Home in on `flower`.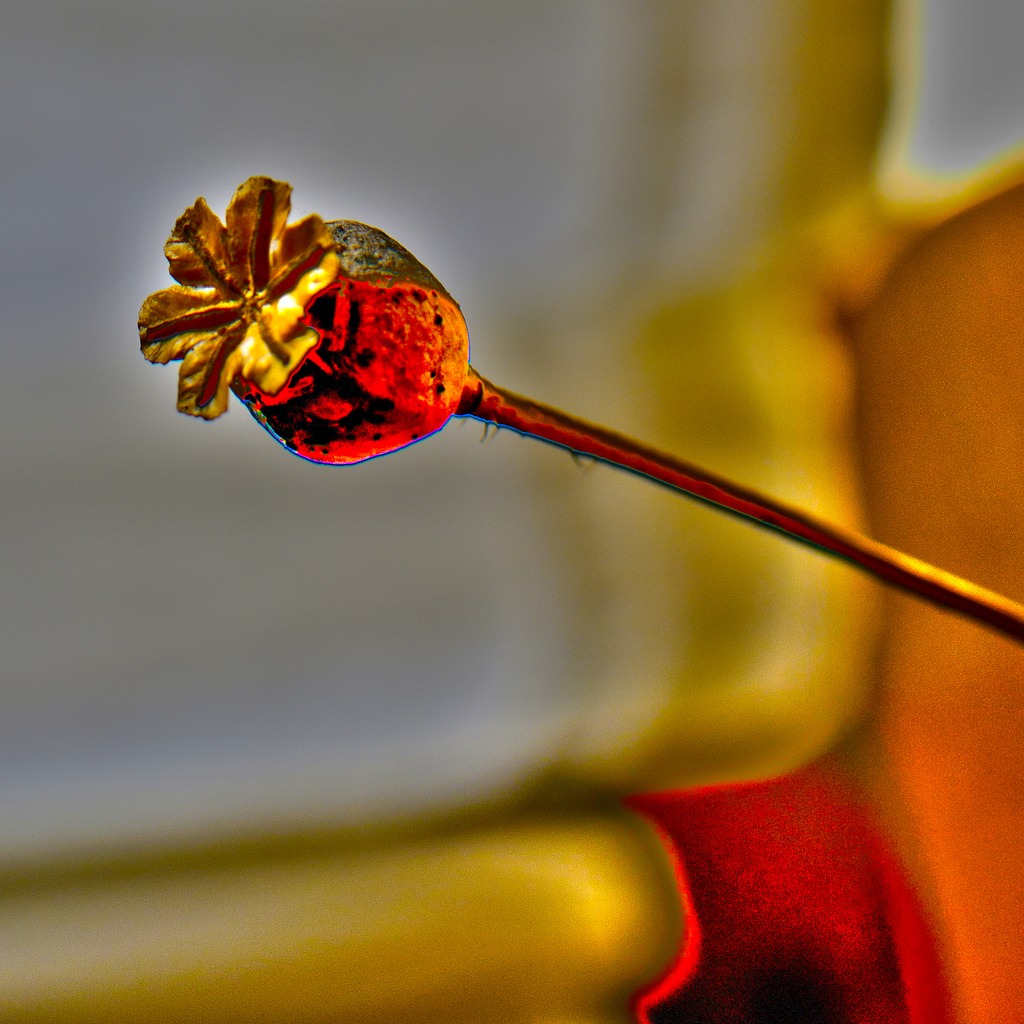
Homed in at box(115, 146, 911, 694).
